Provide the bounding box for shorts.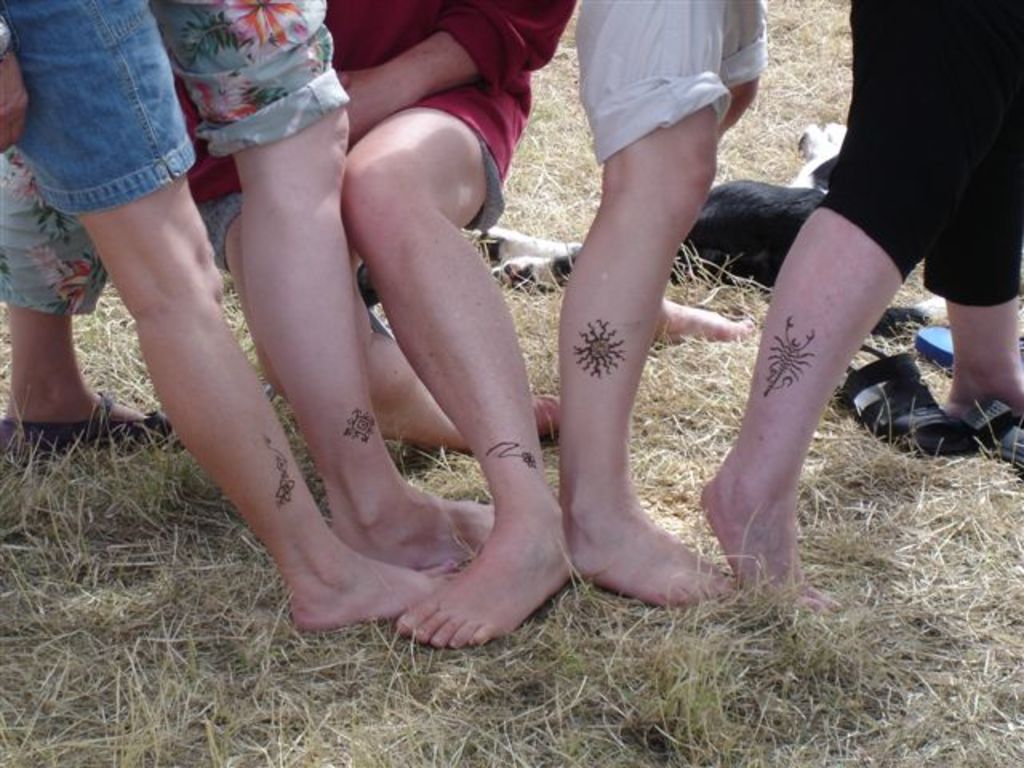
bbox=(814, 0, 1022, 310).
